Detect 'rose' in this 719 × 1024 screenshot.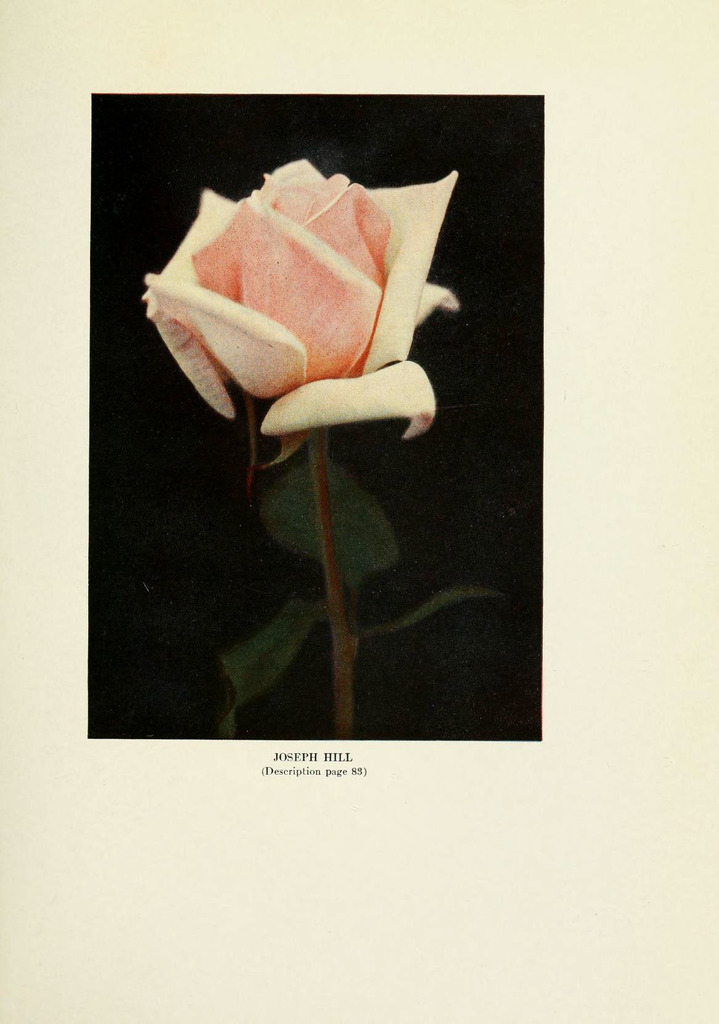
Detection: l=134, t=152, r=467, b=440.
